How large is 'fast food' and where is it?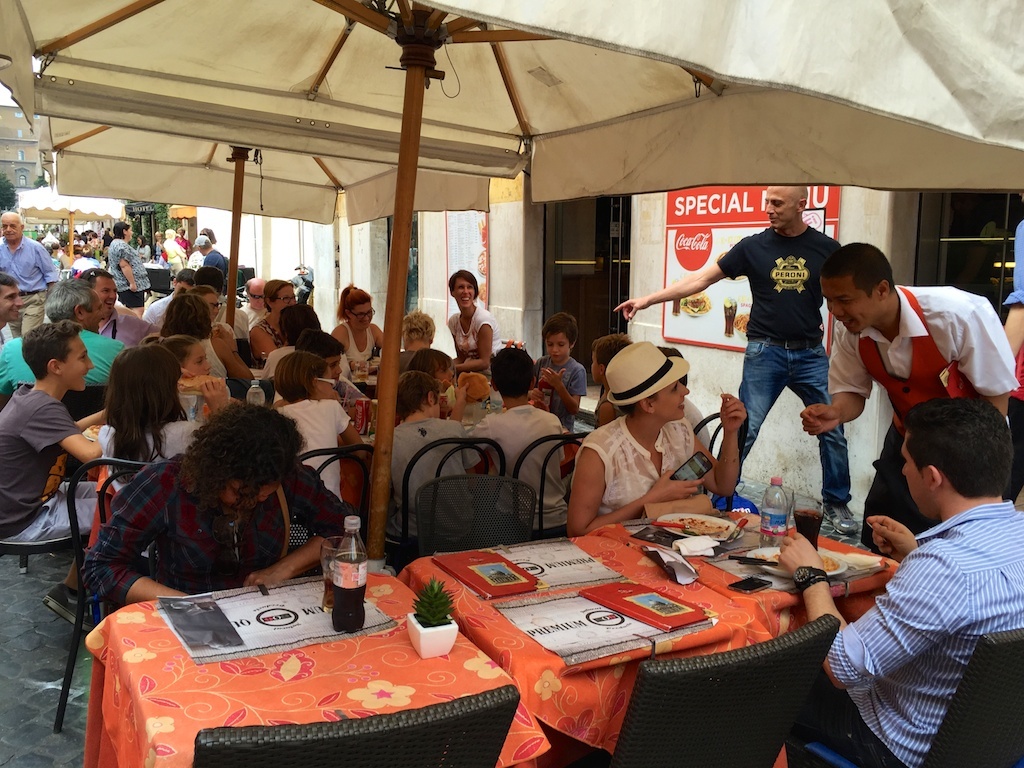
Bounding box: box(755, 550, 837, 579).
